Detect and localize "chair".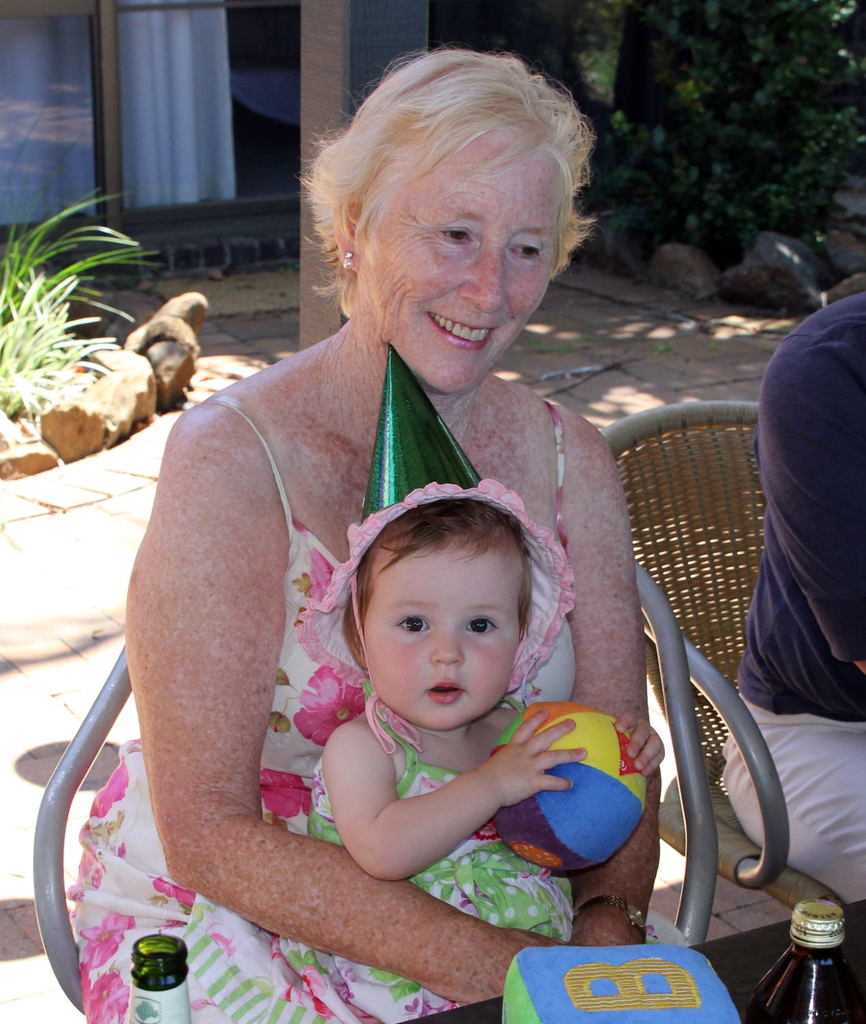
Localized at region(585, 393, 846, 901).
